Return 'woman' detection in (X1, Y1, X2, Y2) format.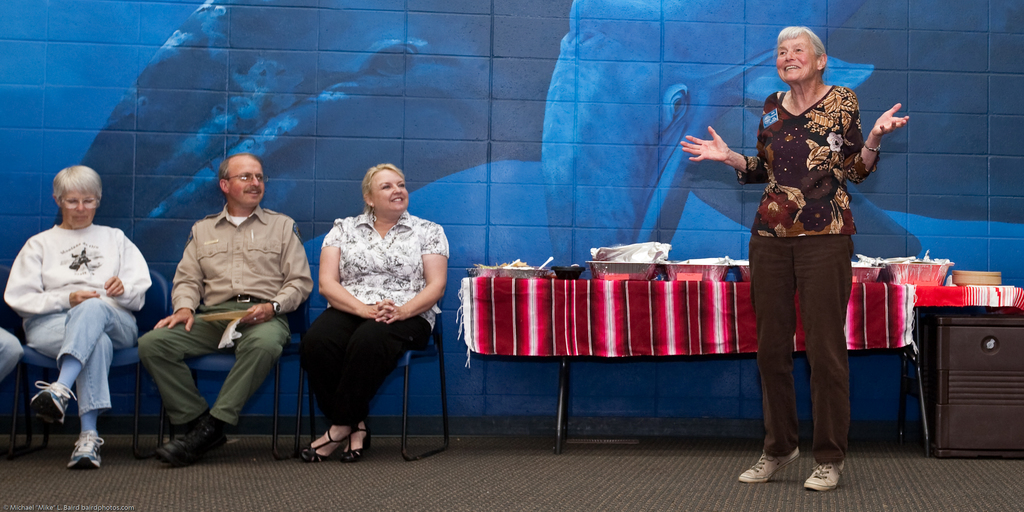
(1, 166, 150, 465).
